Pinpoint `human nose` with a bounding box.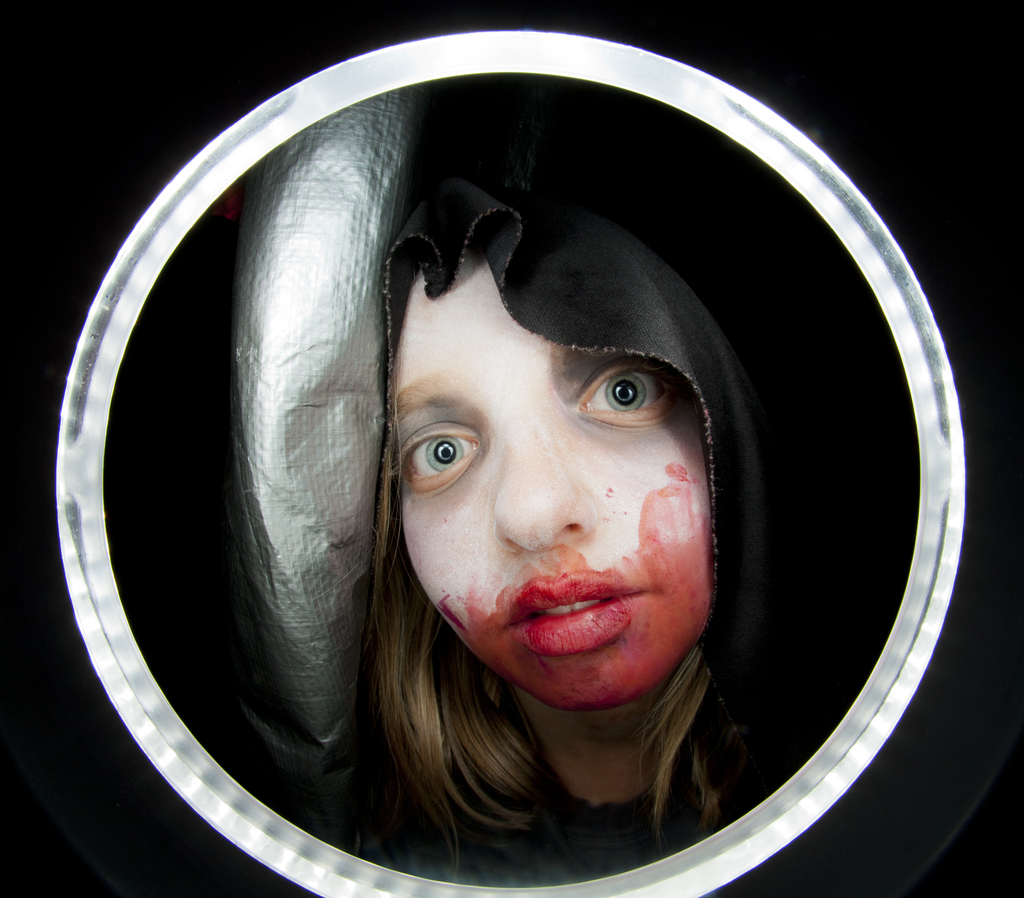
pyautogui.locateOnScreen(490, 424, 595, 554).
